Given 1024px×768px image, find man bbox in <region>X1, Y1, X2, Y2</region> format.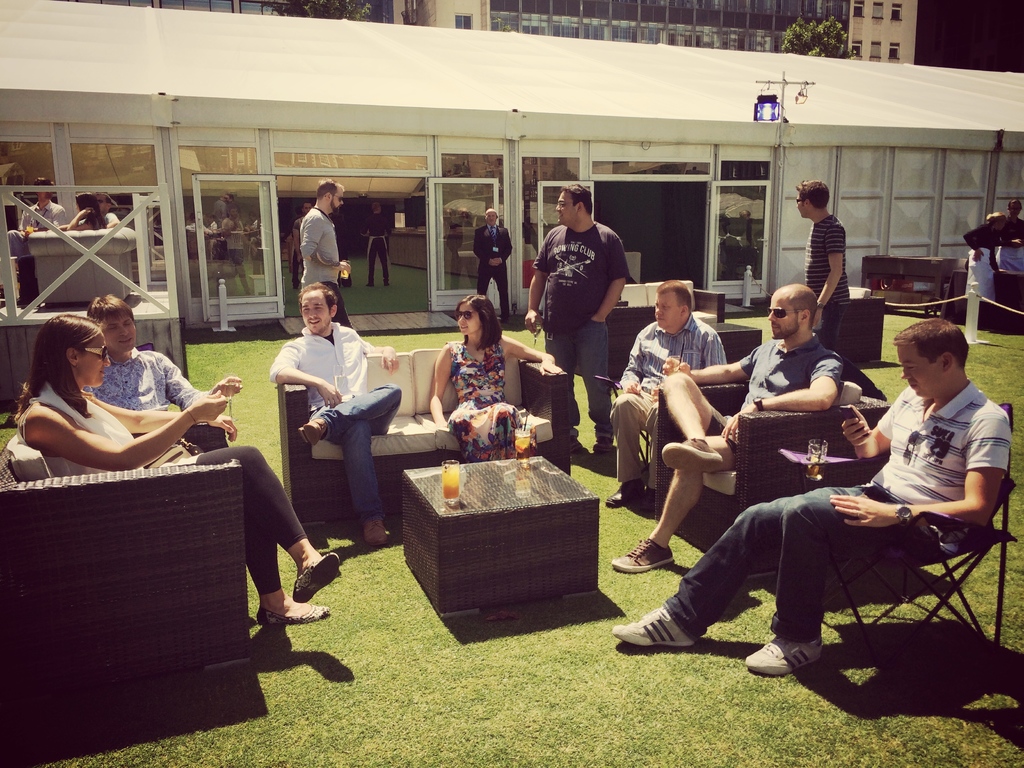
<region>79, 292, 248, 425</region>.
